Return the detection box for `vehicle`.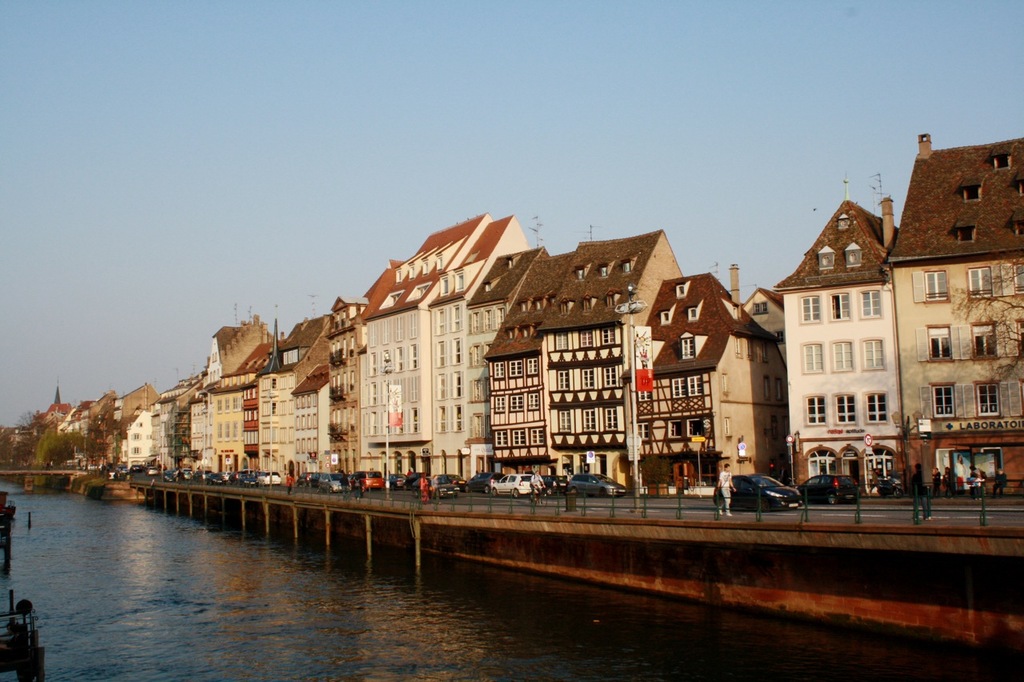
<bbox>422, 472, 459, 492</bbox>.
